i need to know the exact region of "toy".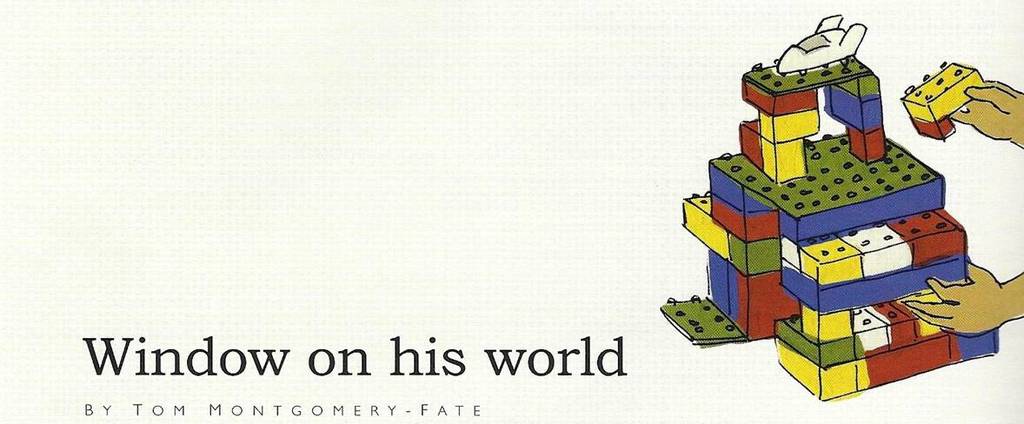
Region: box=[662, 7, 1015, 407].
